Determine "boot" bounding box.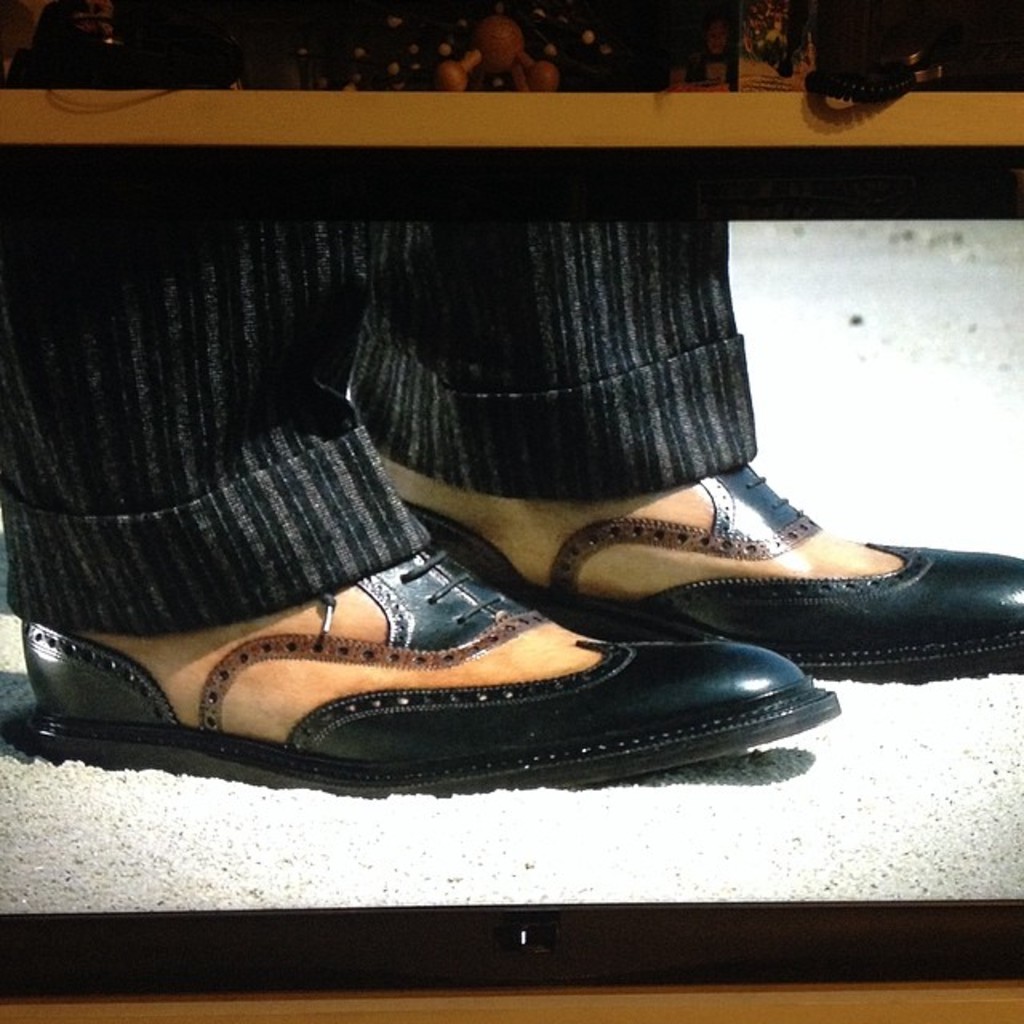
Determined: [19, 461, 851, 792].
